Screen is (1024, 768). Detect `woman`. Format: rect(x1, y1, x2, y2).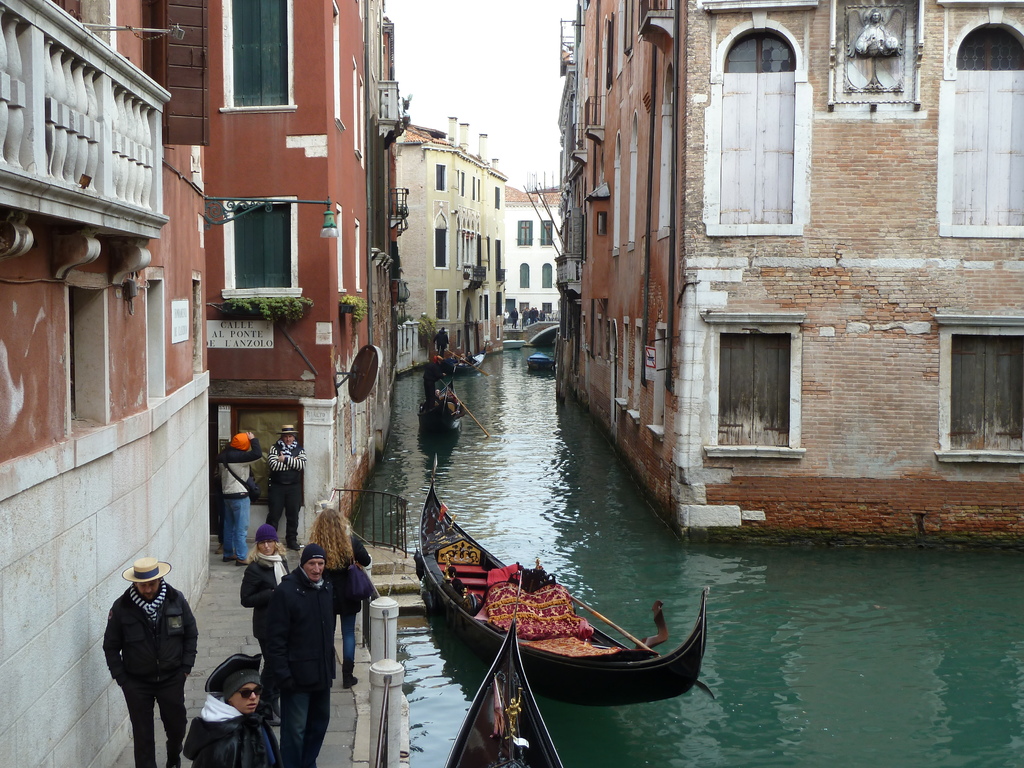
rect(243, 526, 292, 723).
